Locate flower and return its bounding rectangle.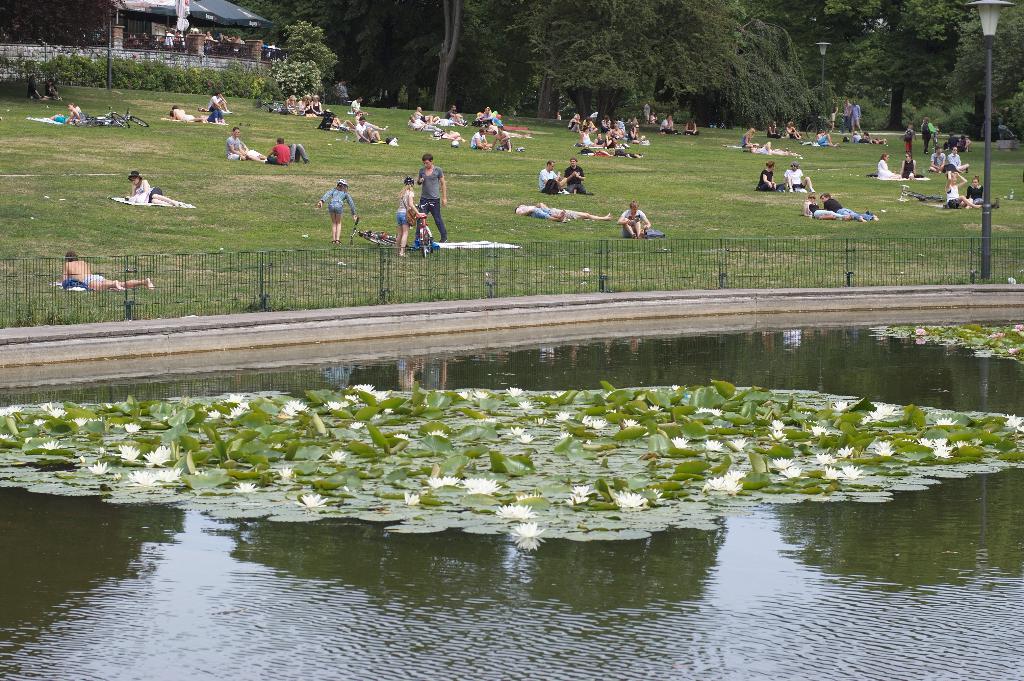
{"left": 694, "top": 406, "right": 725, "bottom": 416}.
